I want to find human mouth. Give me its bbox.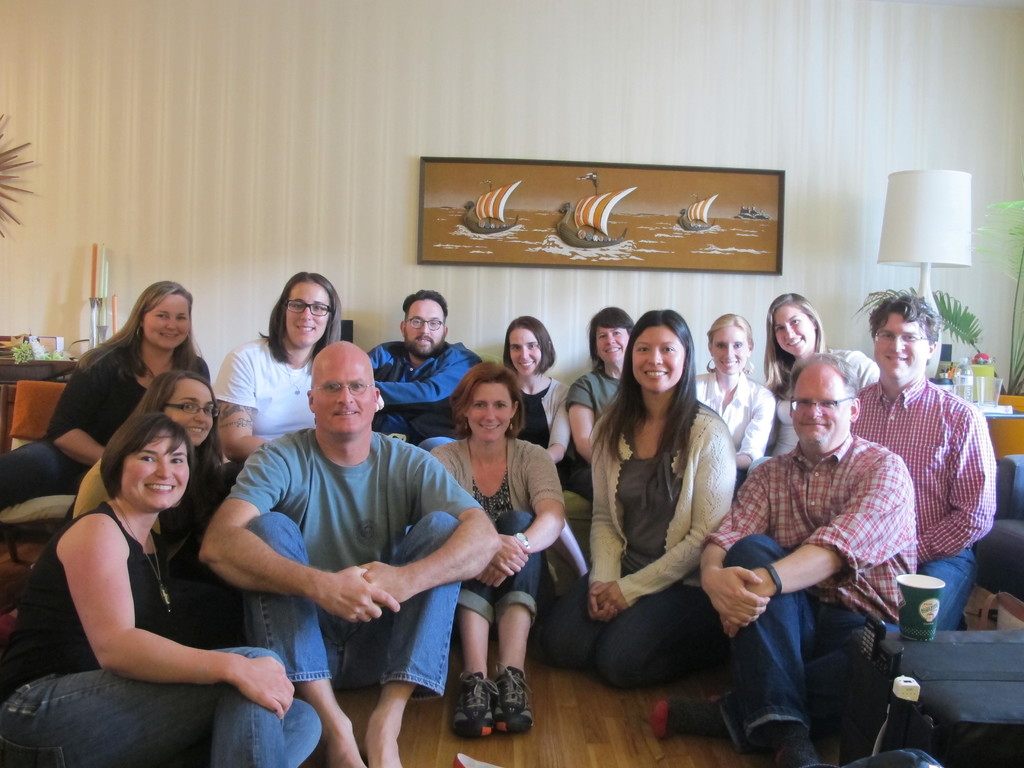
{"left": 177, "top": 420, "right": 211, "bottom": 442}.
